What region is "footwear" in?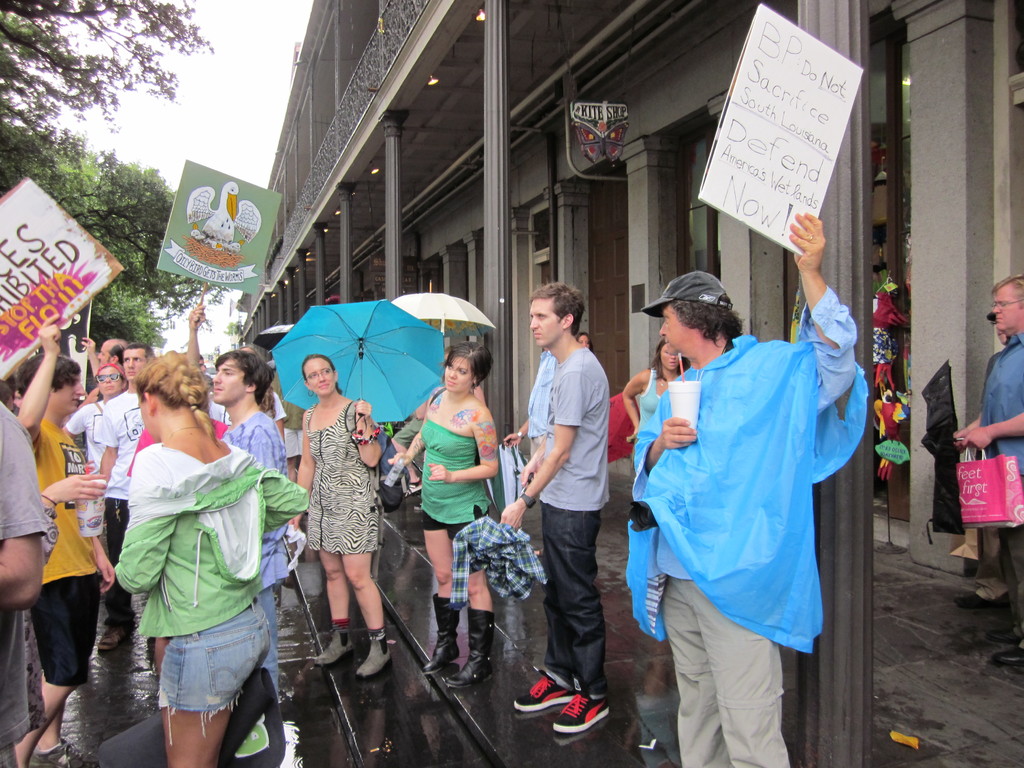
[444,603,493,688].
